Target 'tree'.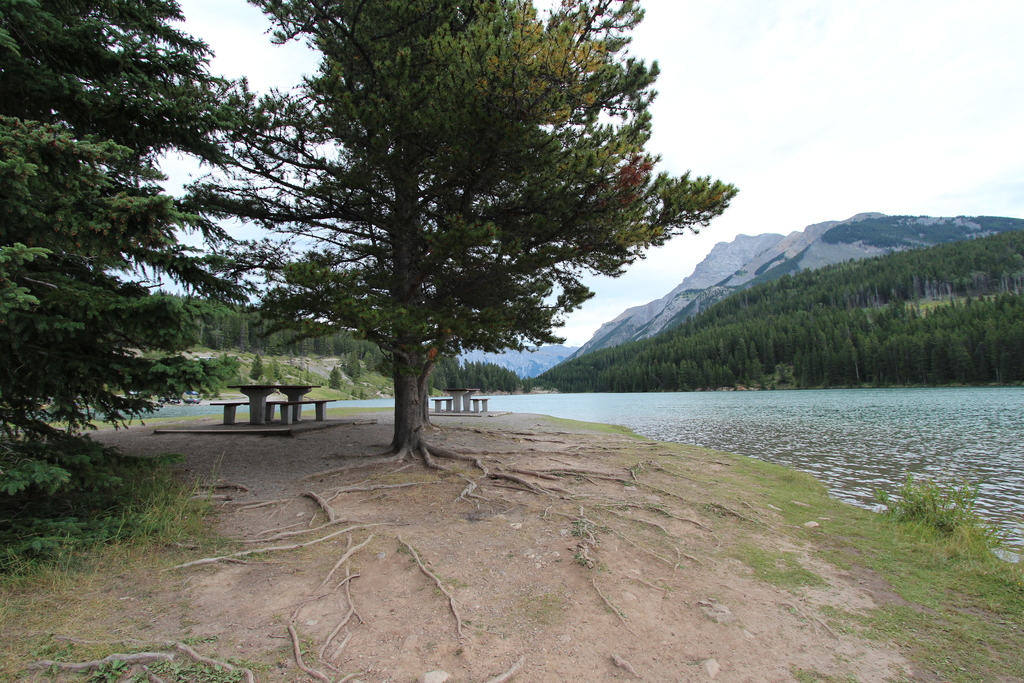
Target region: rect(173, 0, 742, 627).
